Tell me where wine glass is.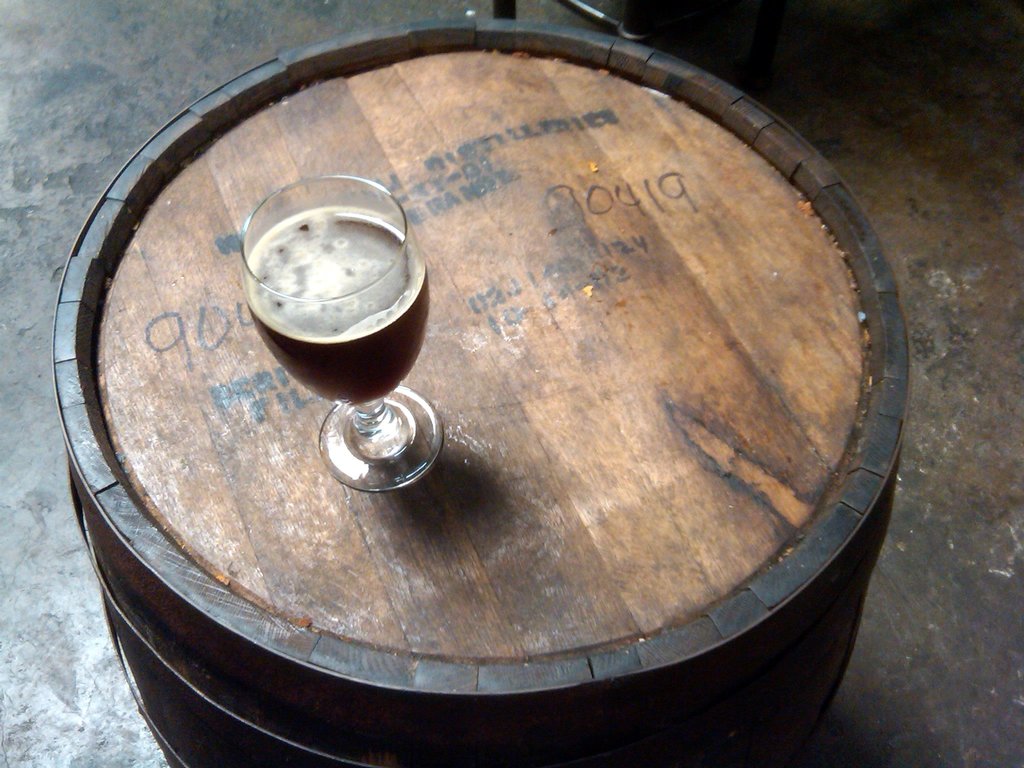
wine glass is at BBox(245, 171, 444, 492).
